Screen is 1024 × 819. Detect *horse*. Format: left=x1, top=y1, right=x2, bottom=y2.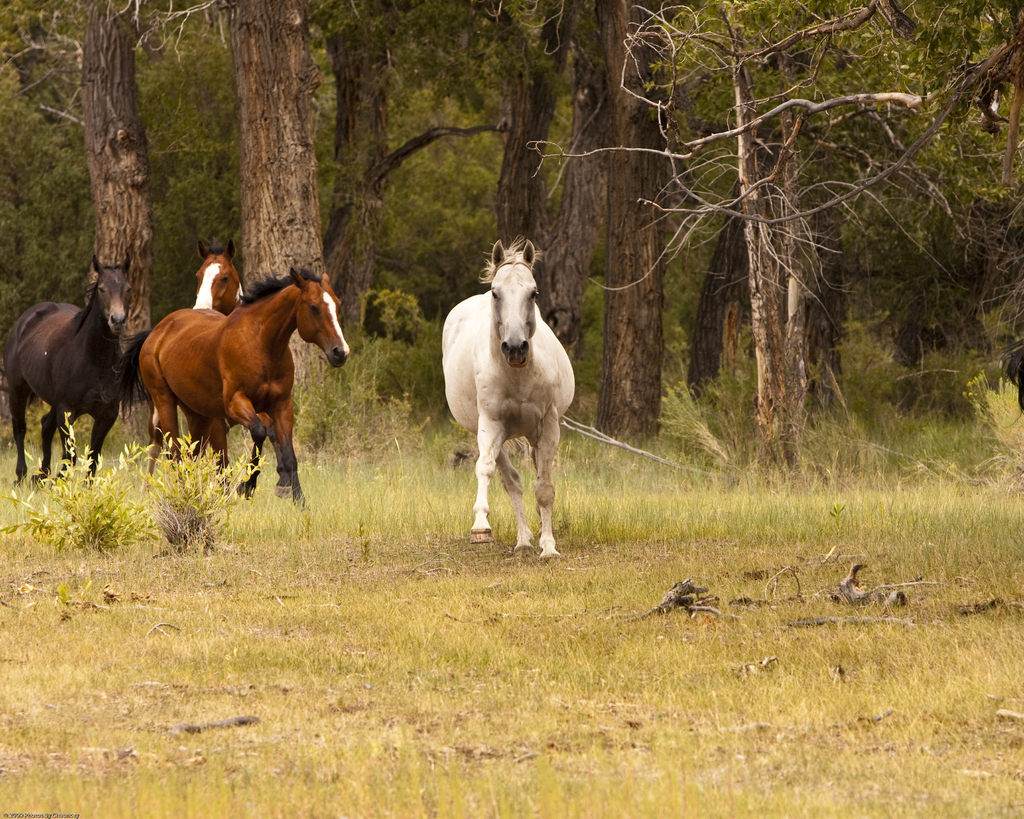
left=182, top=235, right=250, bottom=484.
